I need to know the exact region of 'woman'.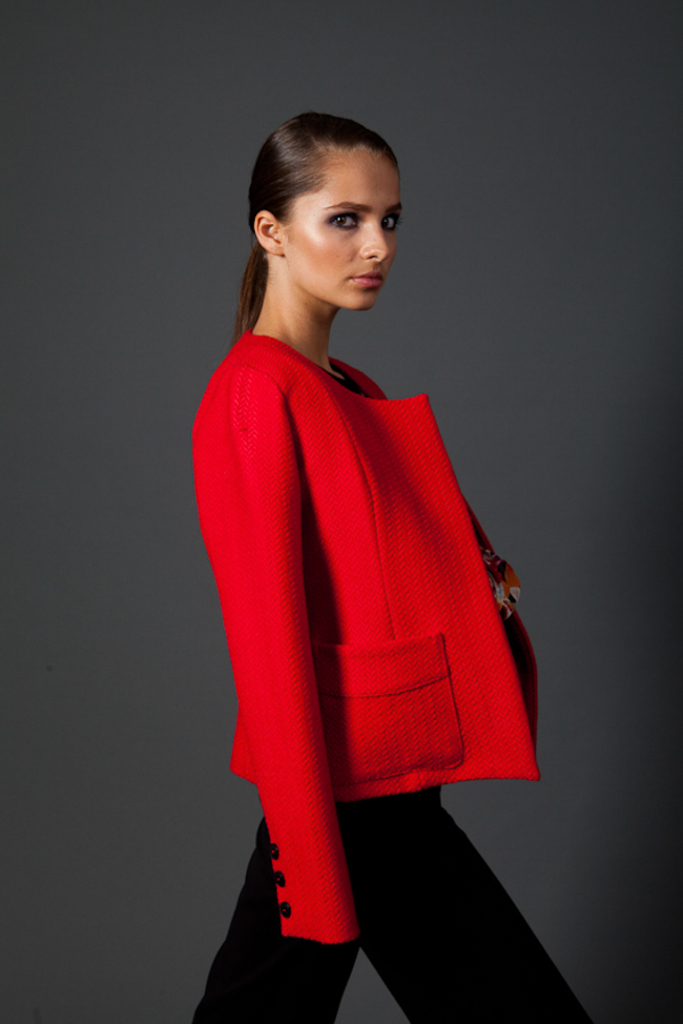
Region: Rect(163, 124, 548, 974).
